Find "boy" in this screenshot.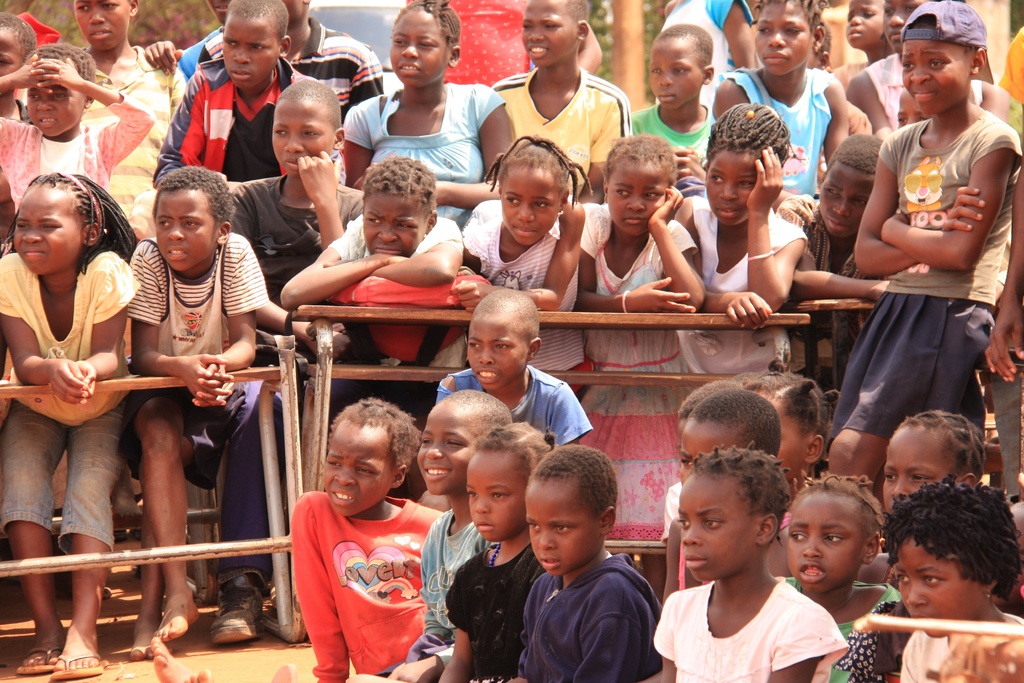
The bounding box for "boy" is select_region(629, 28, 718, 167).
